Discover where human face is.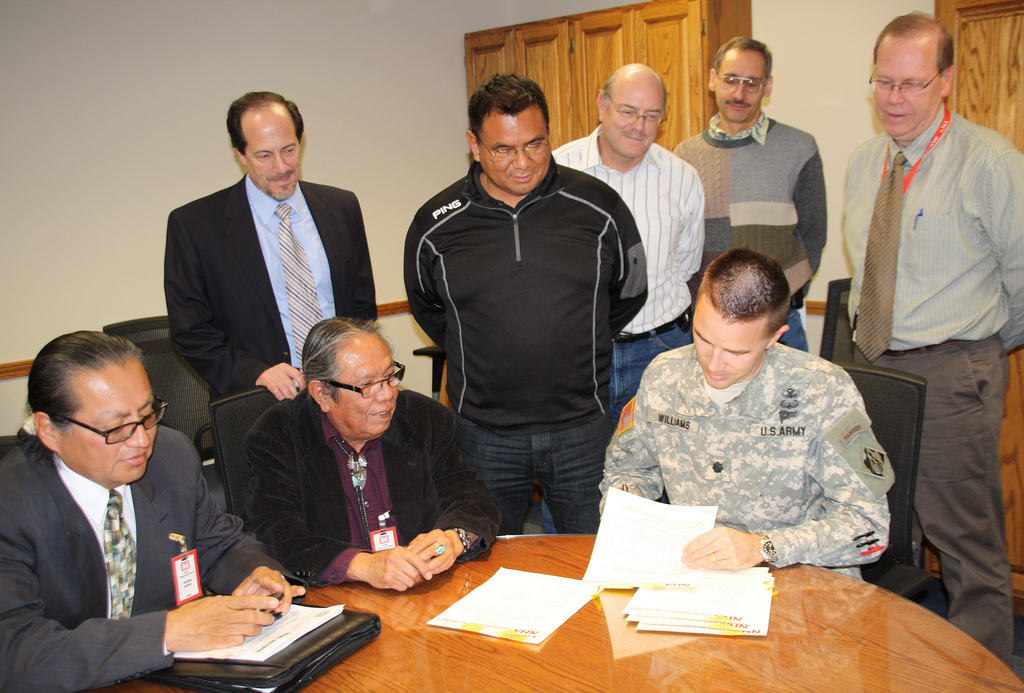
Discovered at <region>873, 51, 938, 140</region>.
